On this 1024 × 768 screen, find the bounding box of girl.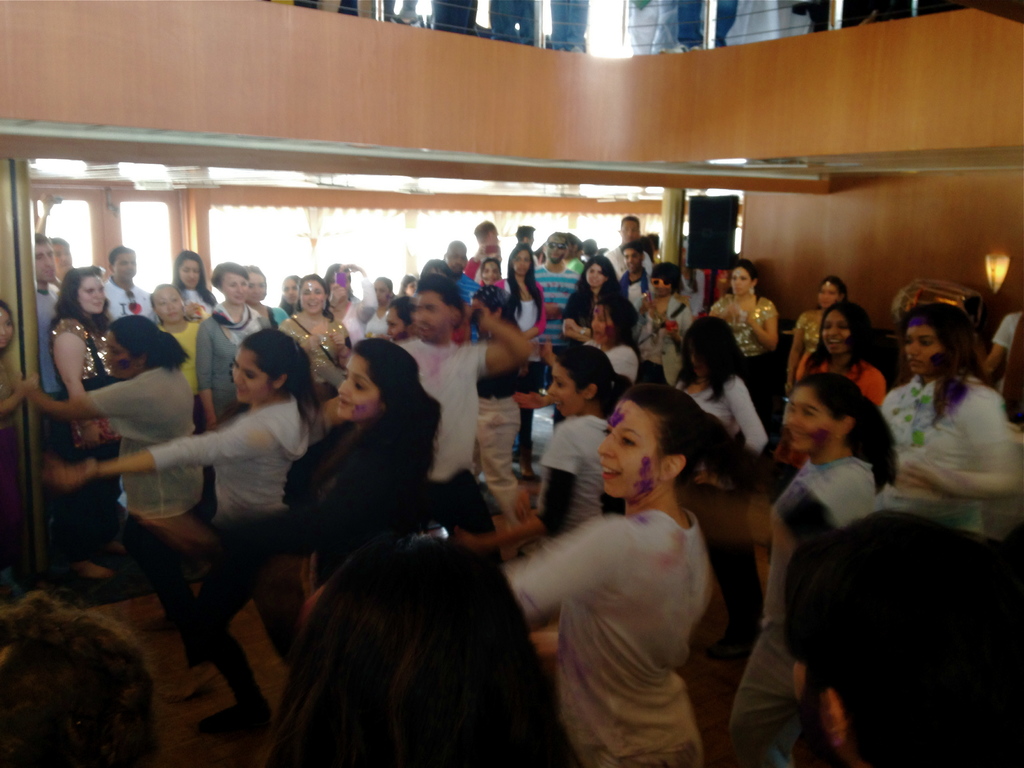
Bounding box: 48,324,327,739.
